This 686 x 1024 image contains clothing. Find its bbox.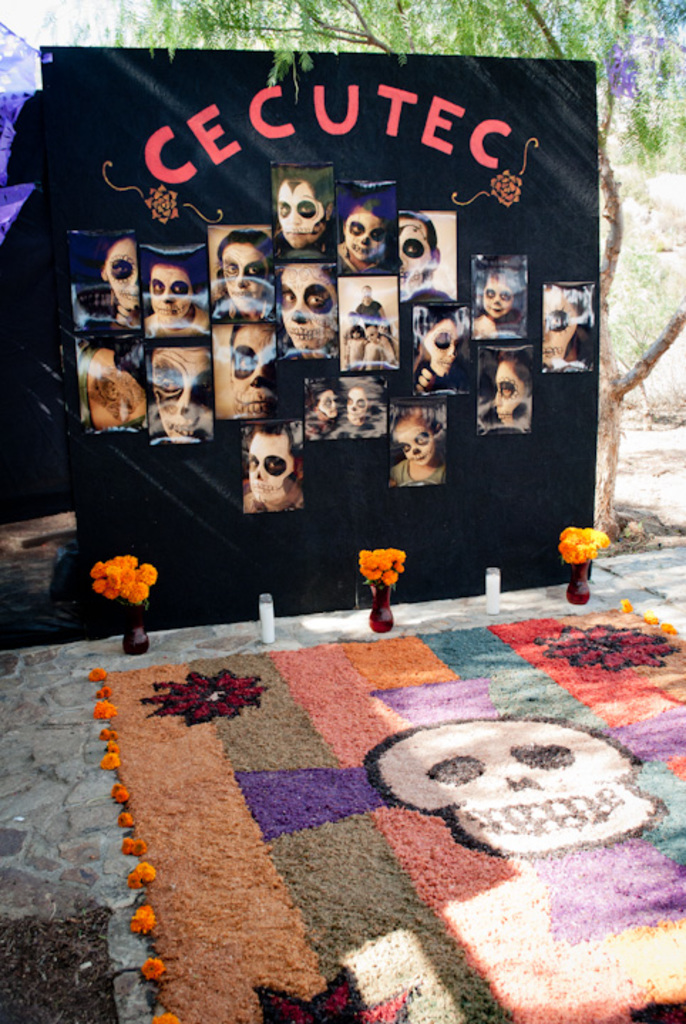
box=[239, 484, 300, 513].
